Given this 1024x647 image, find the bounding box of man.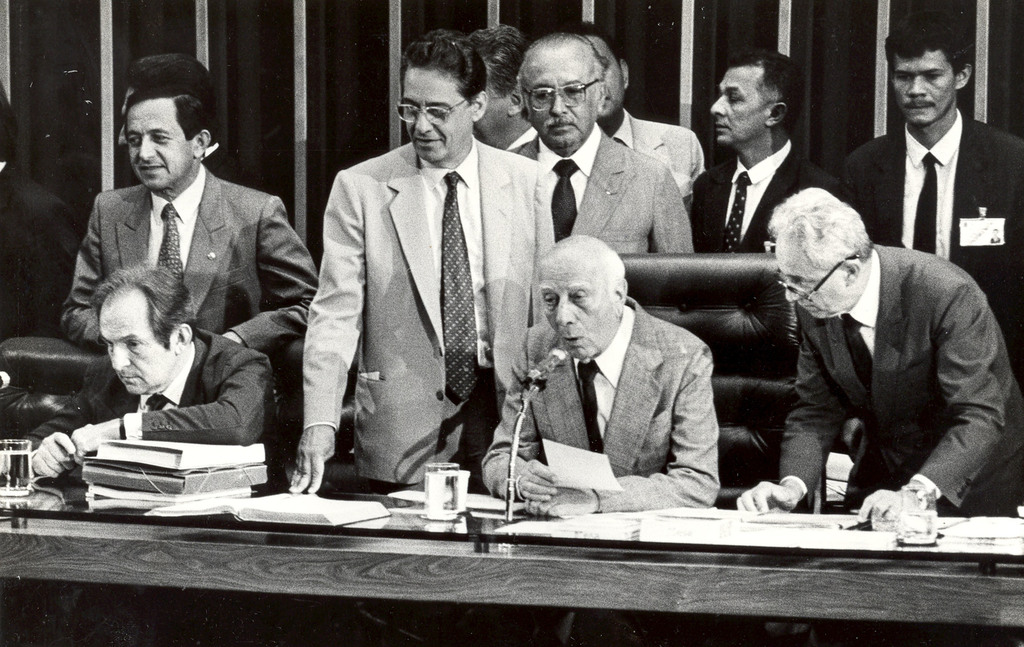
bbox(30, 259, 274, 479).
